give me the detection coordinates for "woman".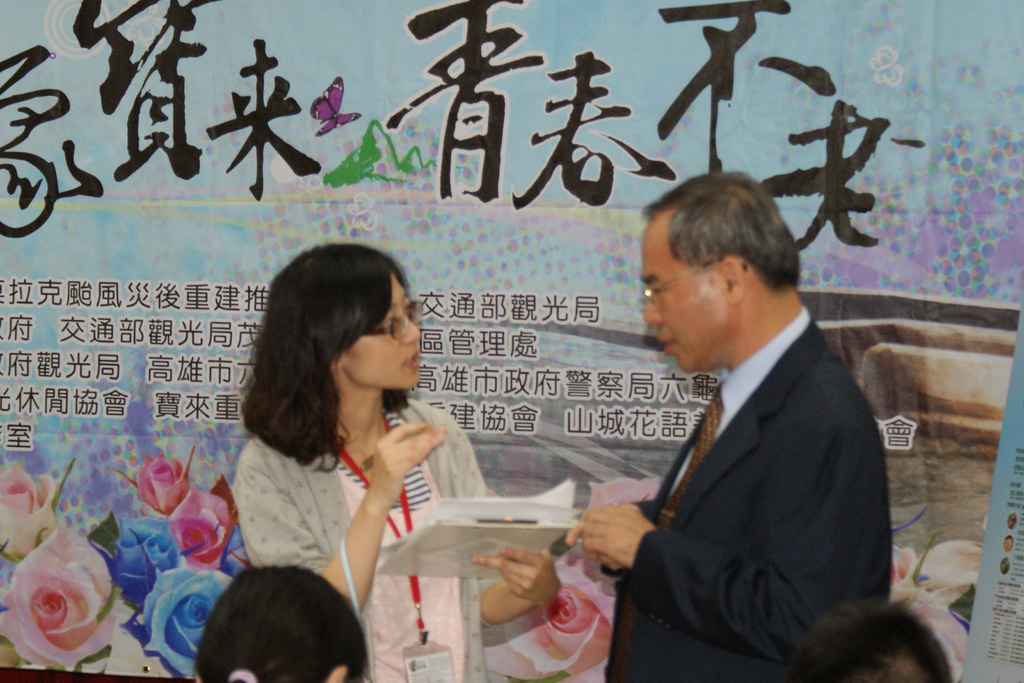
bbox=(186, 562, 375, 682).
